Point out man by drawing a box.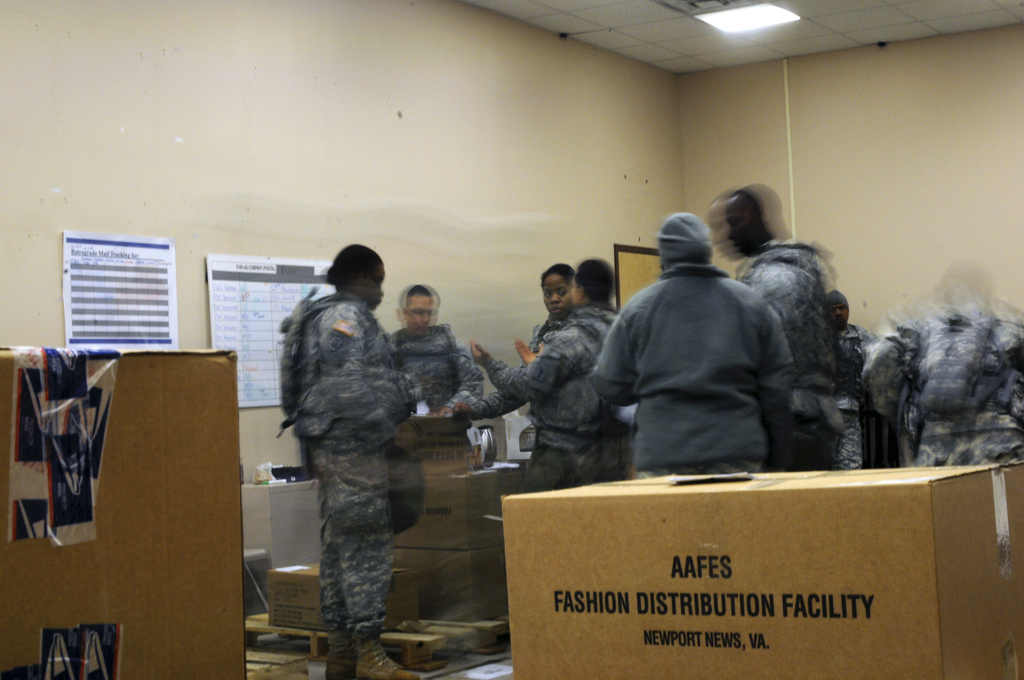
l=827, t=294, r=872, b=473.
